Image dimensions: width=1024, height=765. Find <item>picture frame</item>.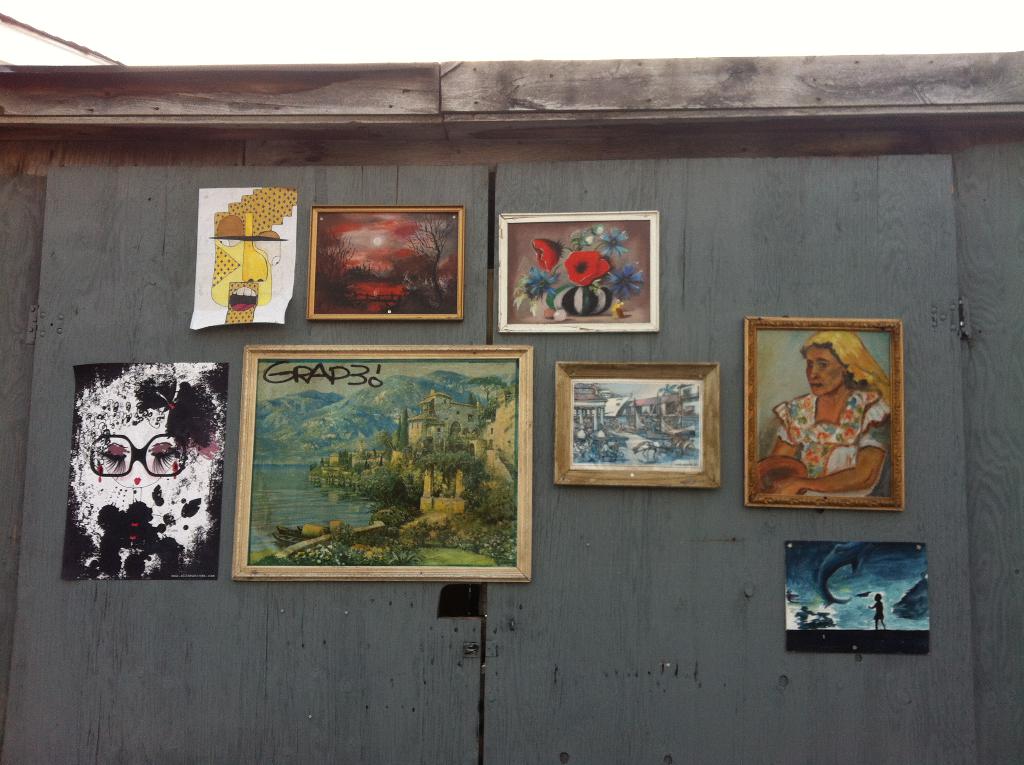
select_region(232, 345, 532, 584).
